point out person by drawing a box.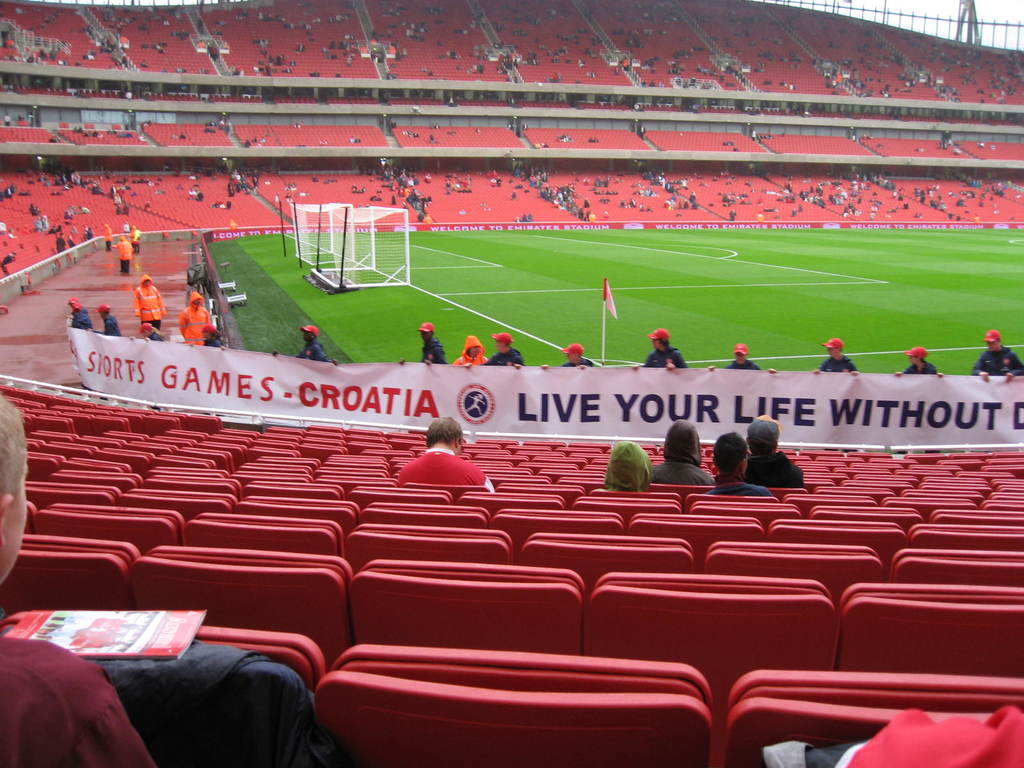
<bbox>707, 434, 773, 500</bbox>.
